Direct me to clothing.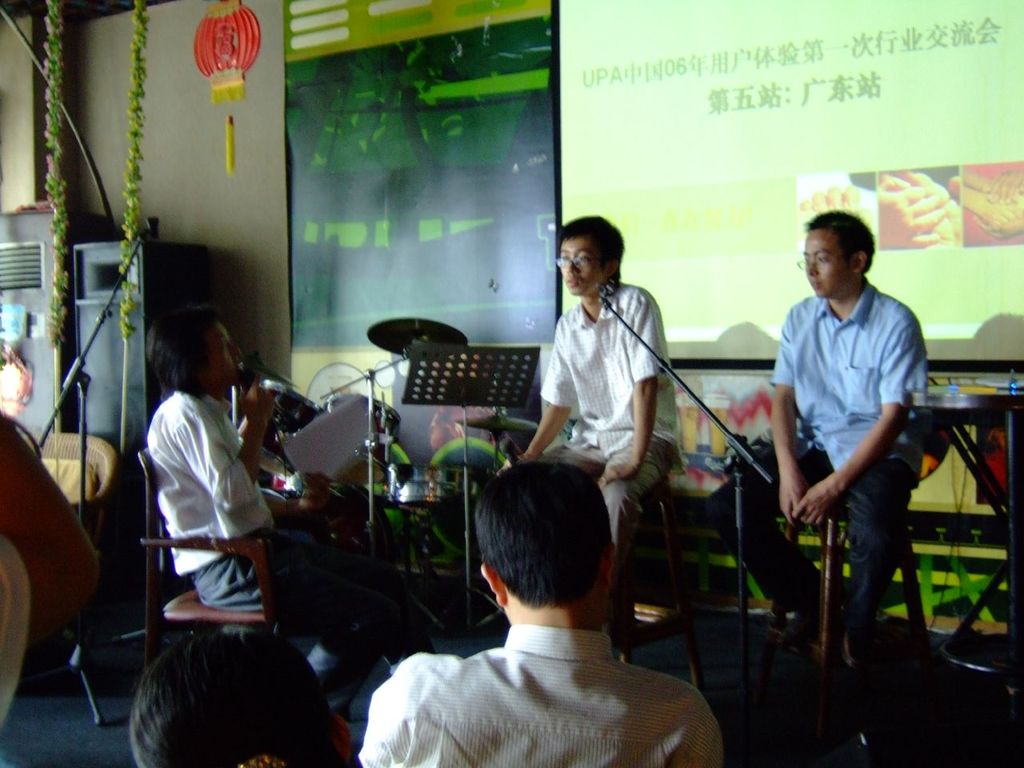
Direction: x1=730 y1=278 x2=898 y2=644.
